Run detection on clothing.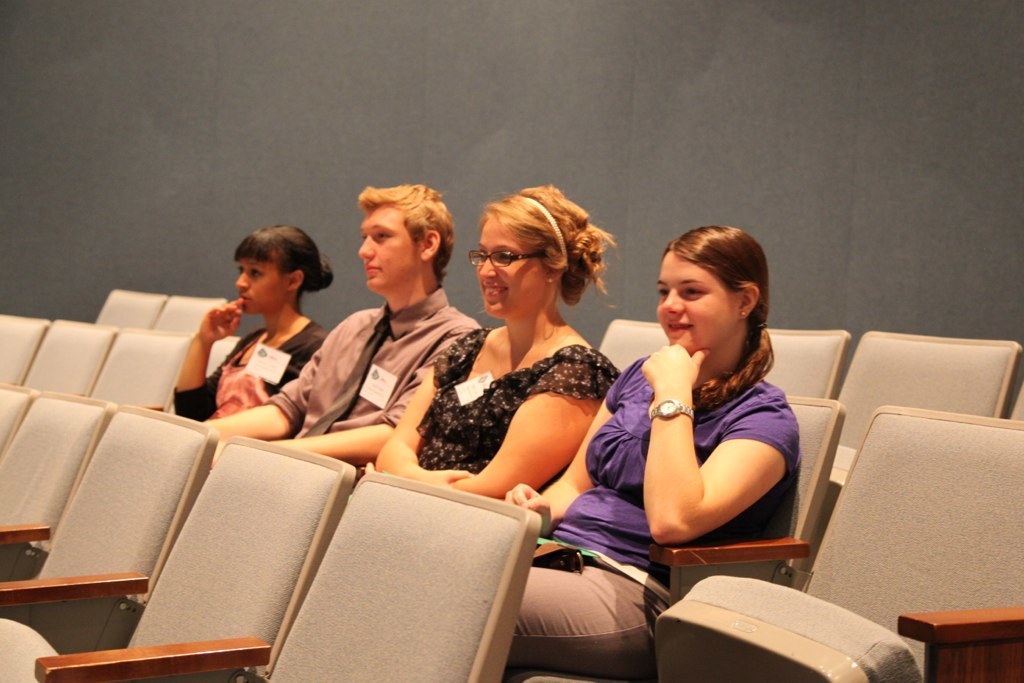
Result: crop(422, 298, 612, 486).
